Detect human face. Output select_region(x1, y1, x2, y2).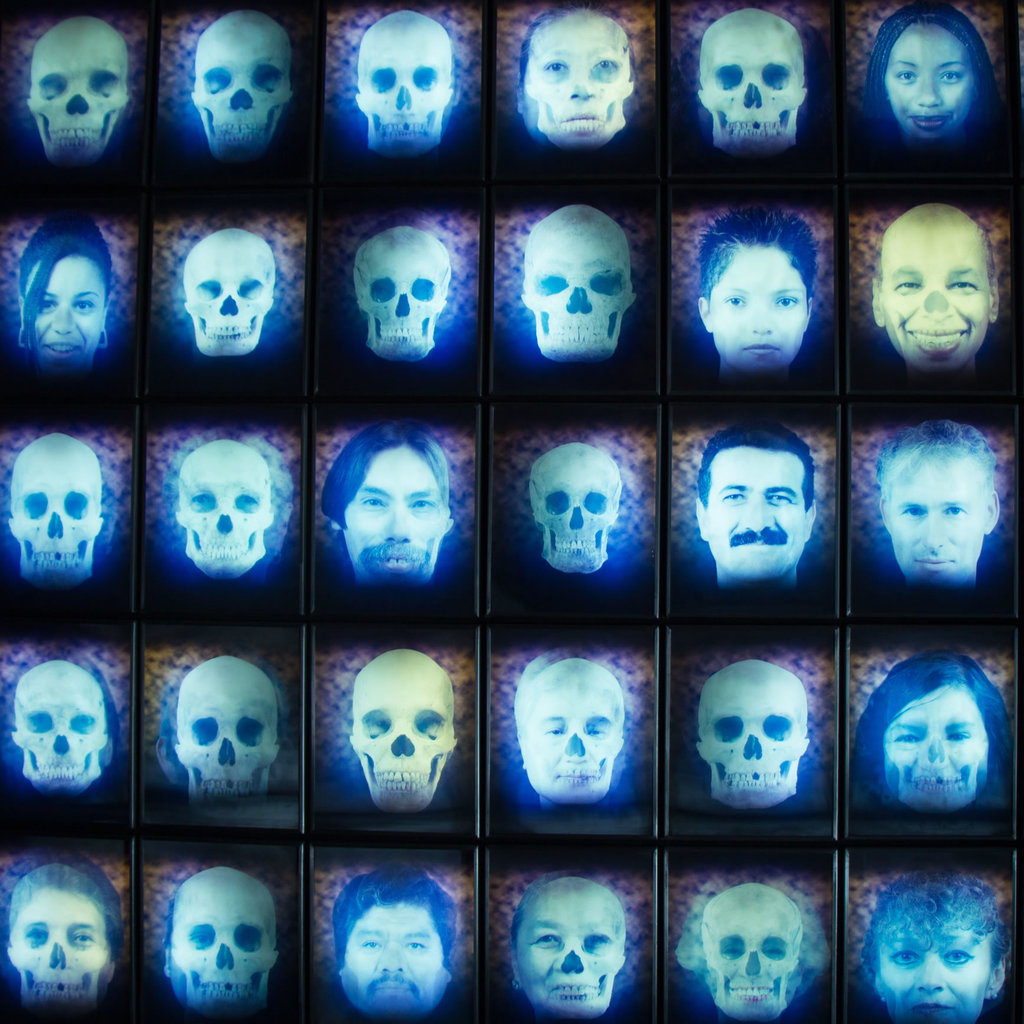
select_region(340, 449, 443, 592).
